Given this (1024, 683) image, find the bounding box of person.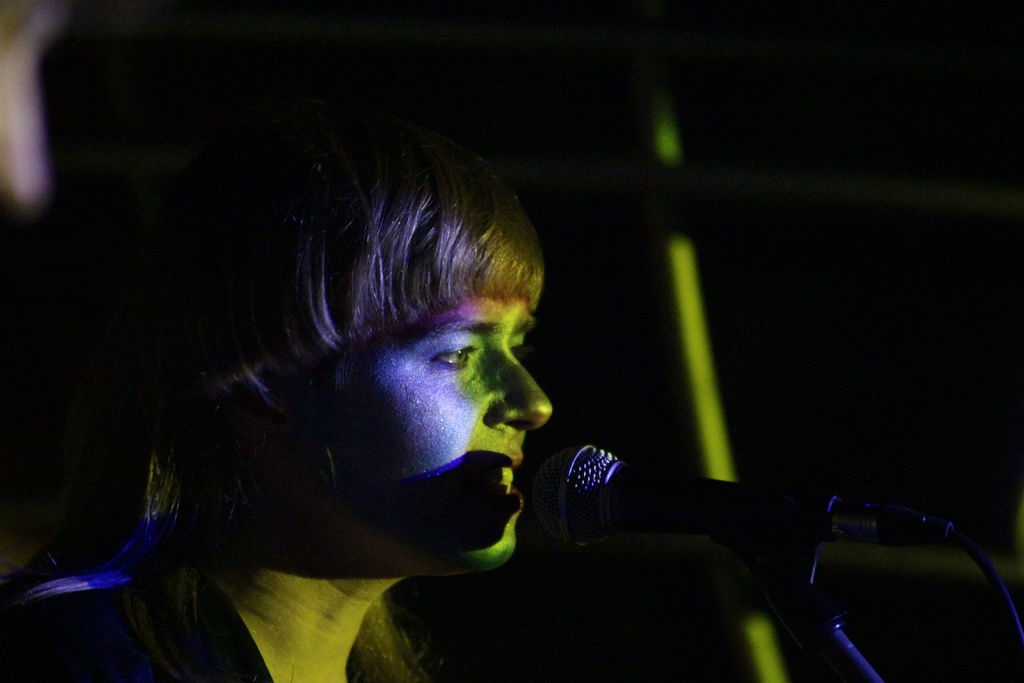
left=35, top=54, right=685, bottom=676.
